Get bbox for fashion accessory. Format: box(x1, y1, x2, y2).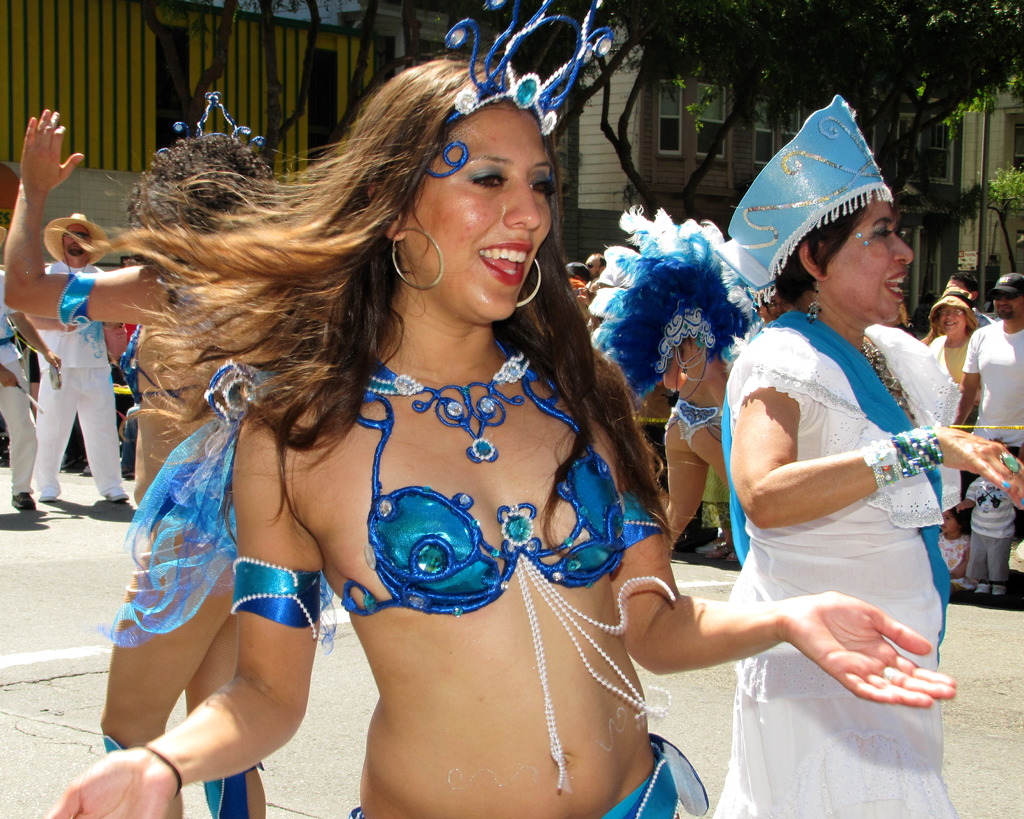
box(154, 83, 270, 167).
